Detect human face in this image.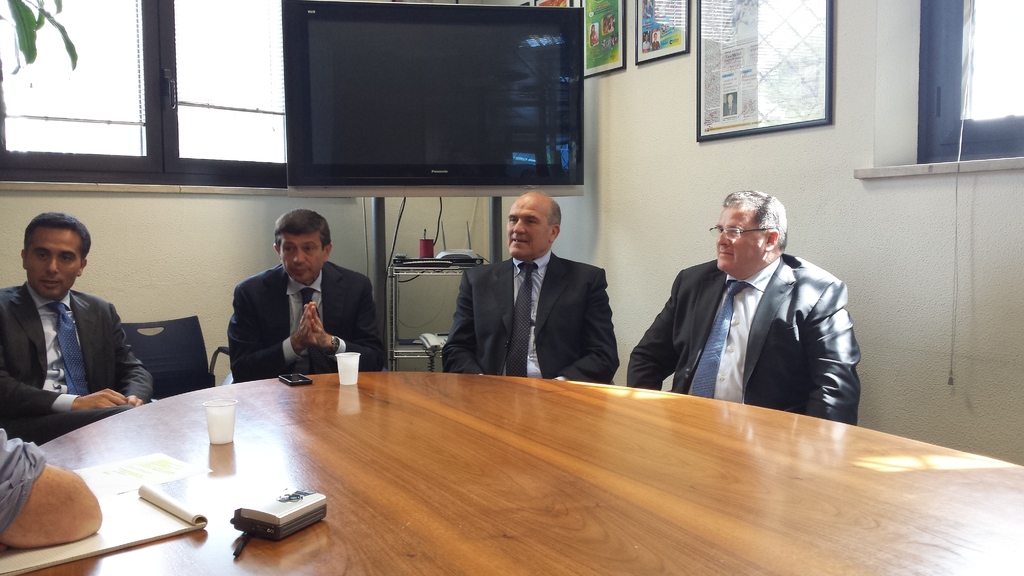
Detection: select_region(508, 196, 551, 259).
